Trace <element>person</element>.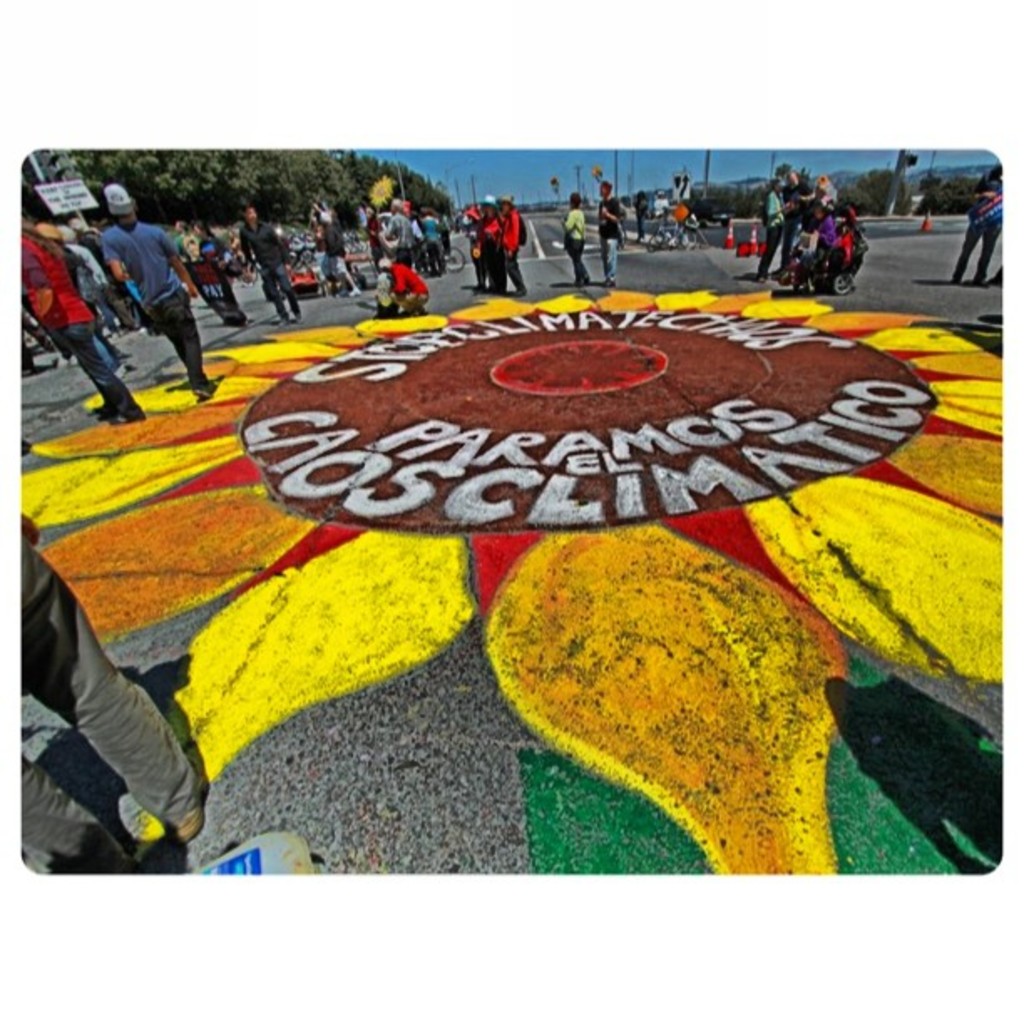
Traced to bbox=[602, 176, 629, 284].
